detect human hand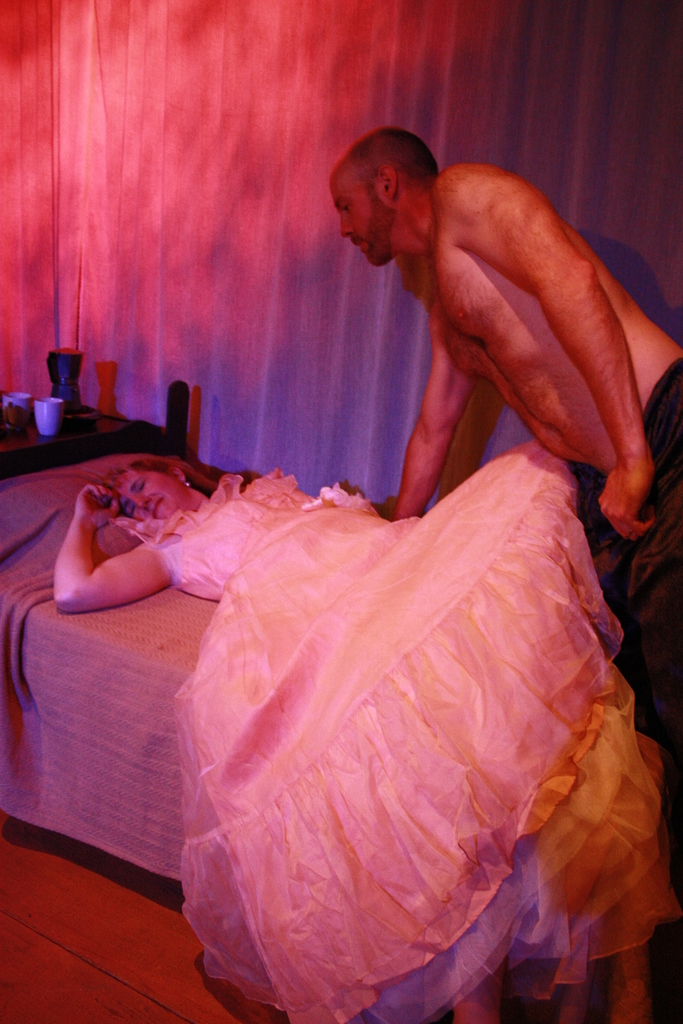
[374,498,397,522]
